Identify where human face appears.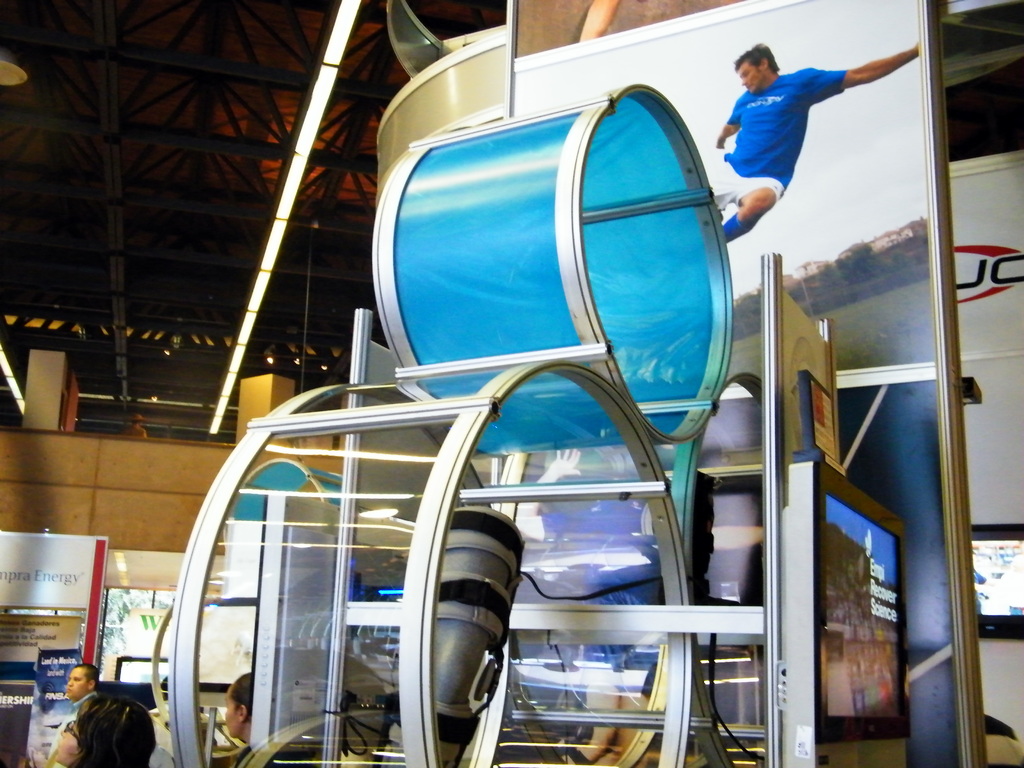
Appears at [left=54, top=717, right=75, bottom=764].
